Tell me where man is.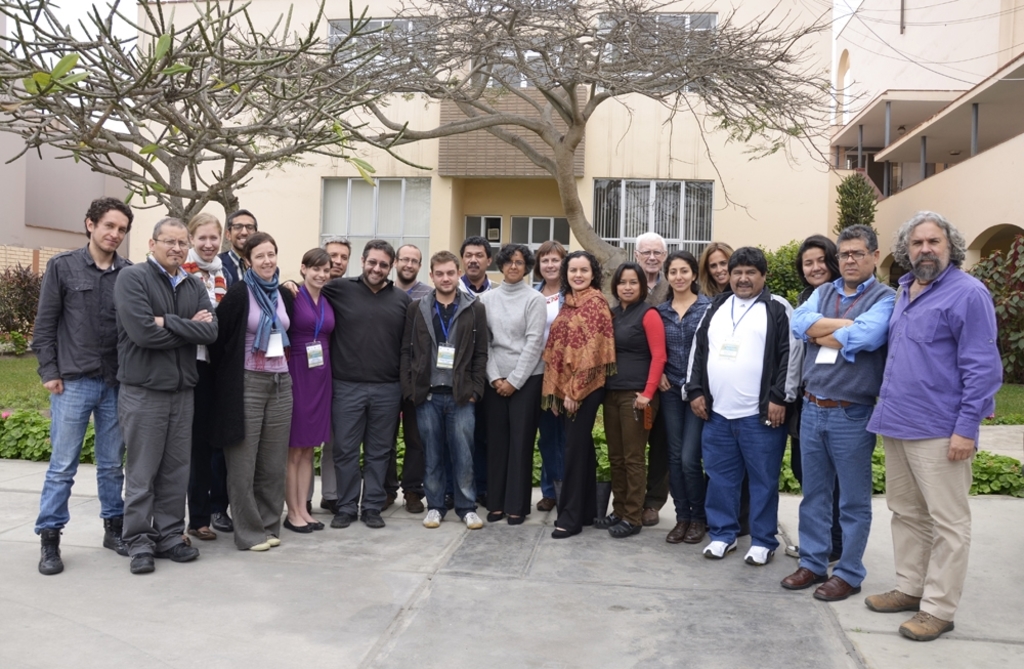
man is at 865, 211, 1004, 641.
